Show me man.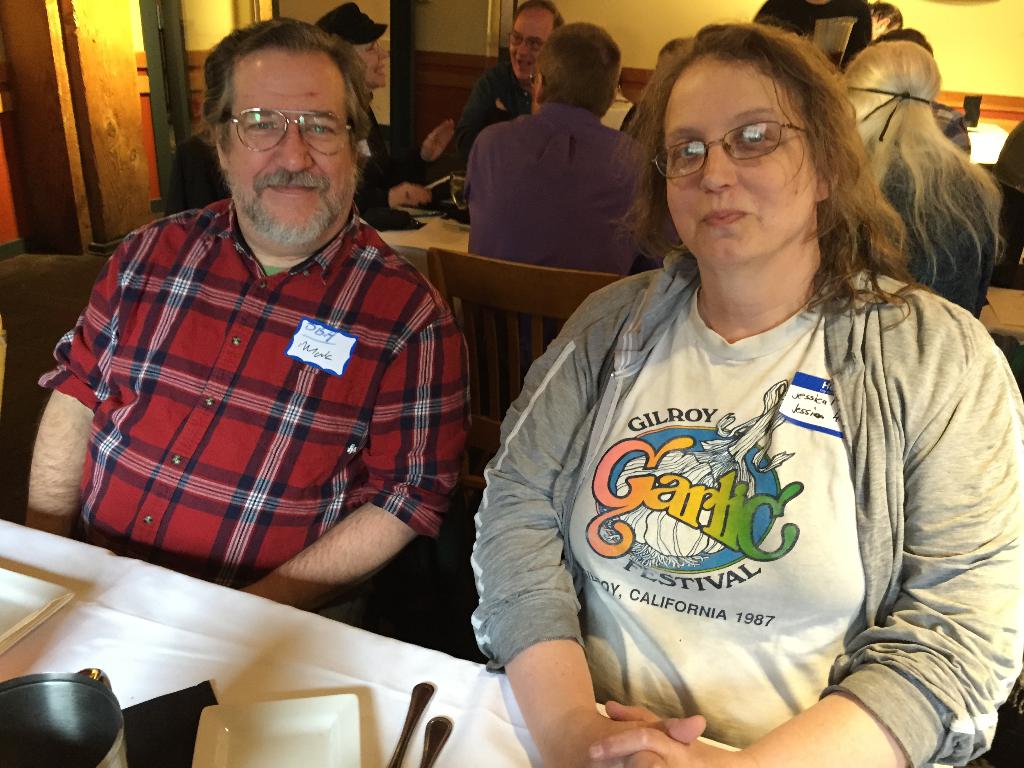
man is here: (x1=23, y1=3, x2=483, y2=614).
